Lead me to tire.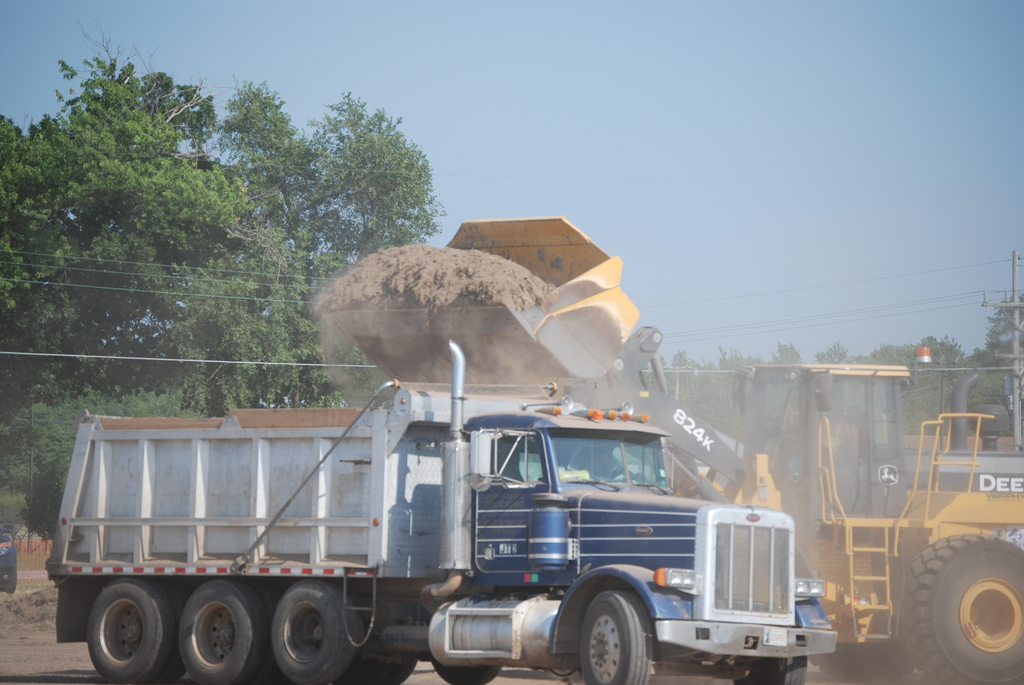
Lead to locate(179, 579, 266, 684).
